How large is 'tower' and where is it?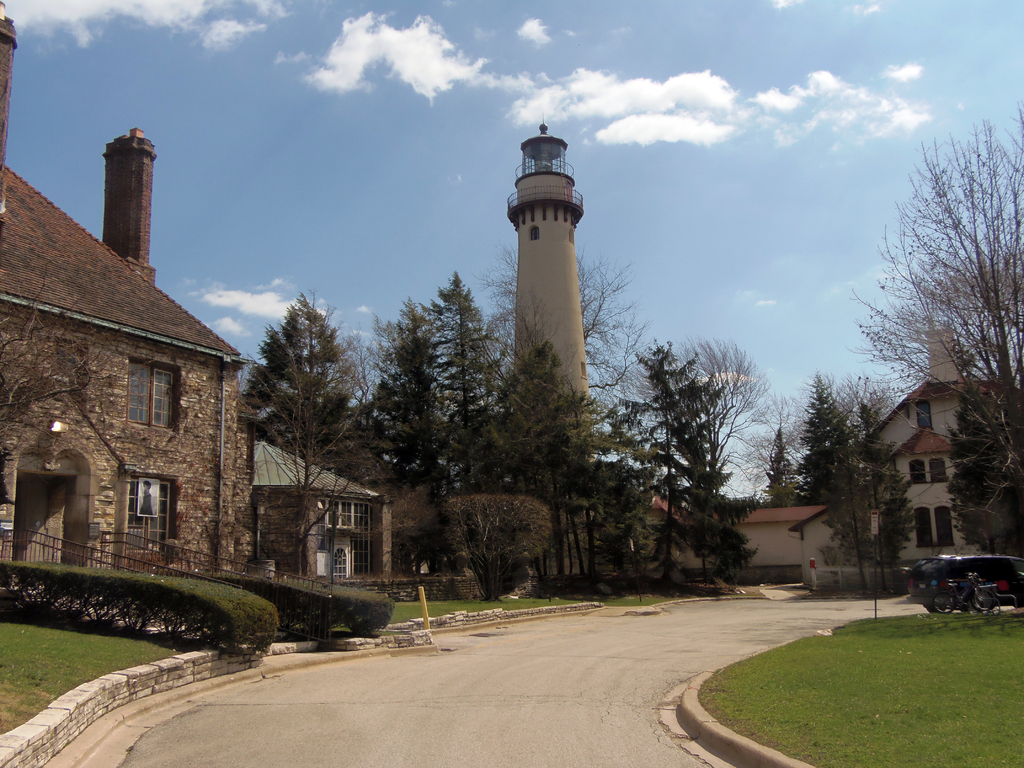
Bounding box: x1=506, y1=116, x2=583, y2=388.
